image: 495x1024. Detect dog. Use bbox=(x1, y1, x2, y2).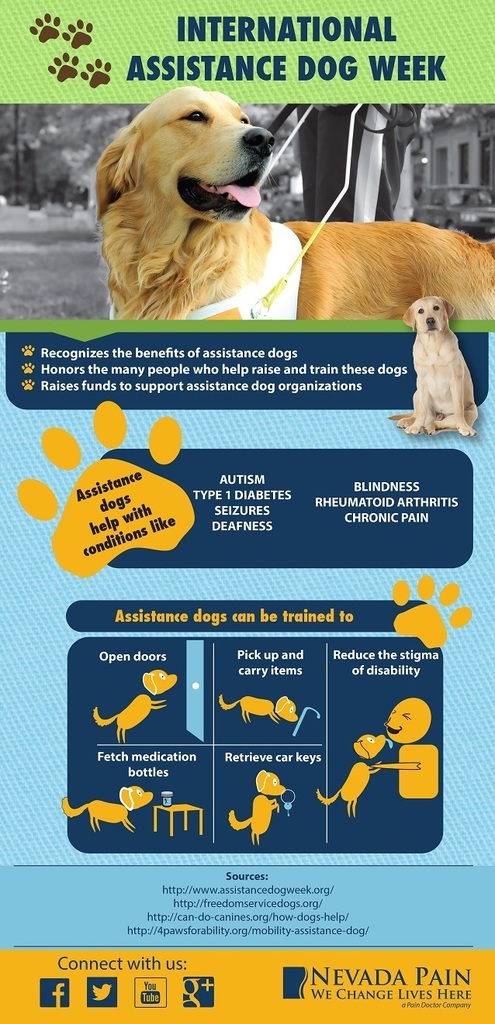
bbox=(94, 671, 180, 743).
